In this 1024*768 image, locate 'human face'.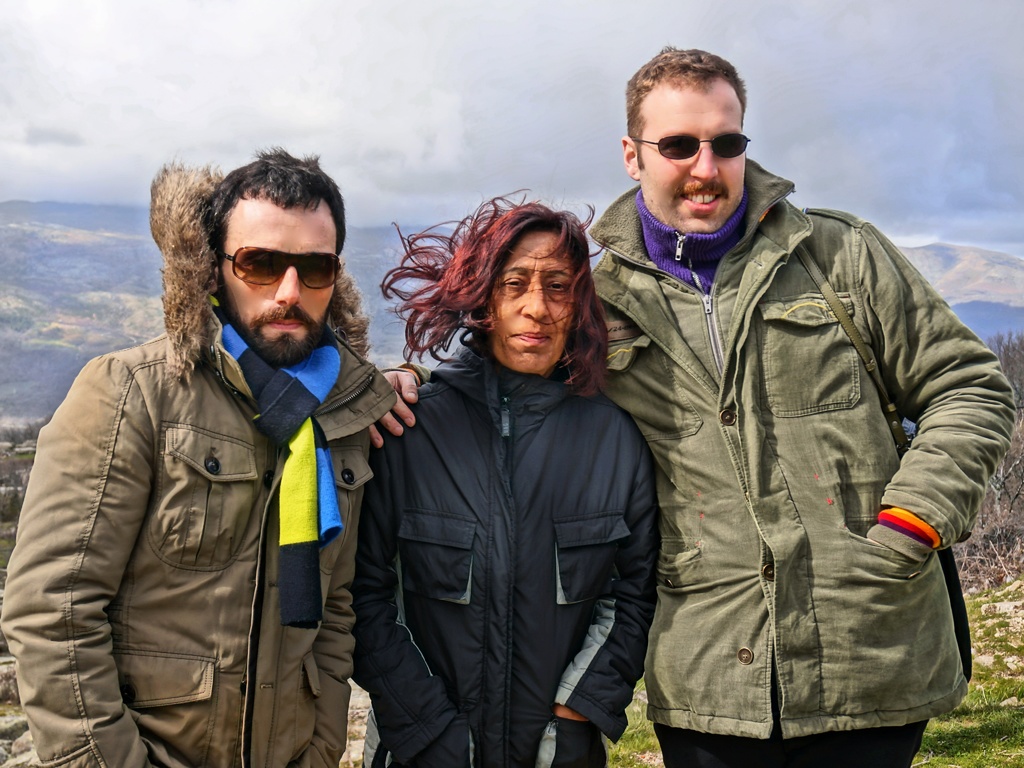
Bounding box: [left=219, top=186, right=334, bottom=333].
